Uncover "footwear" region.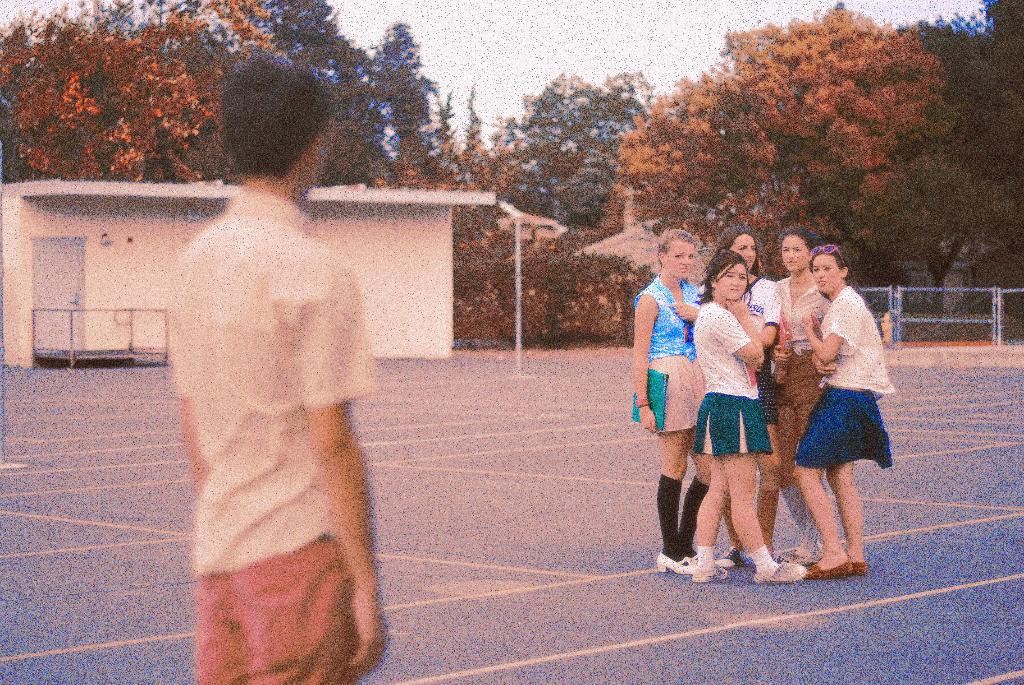
Uncovered: [698,563,728,584].
